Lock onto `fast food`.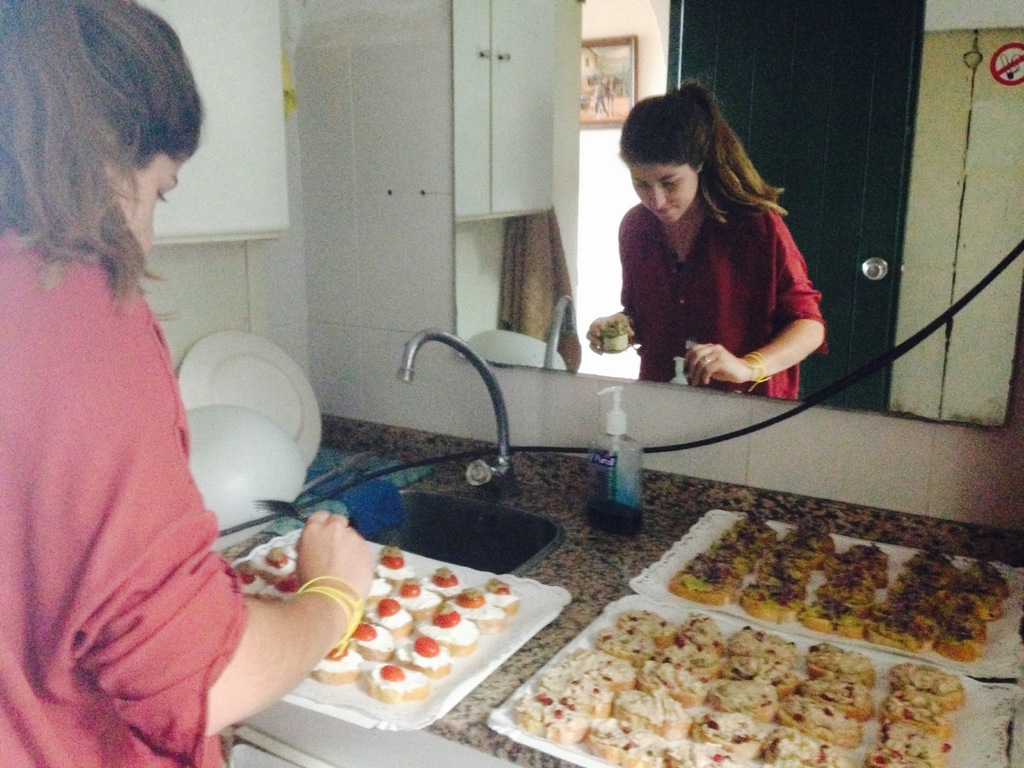
Locked: detection(246, 543, 300, 576).
